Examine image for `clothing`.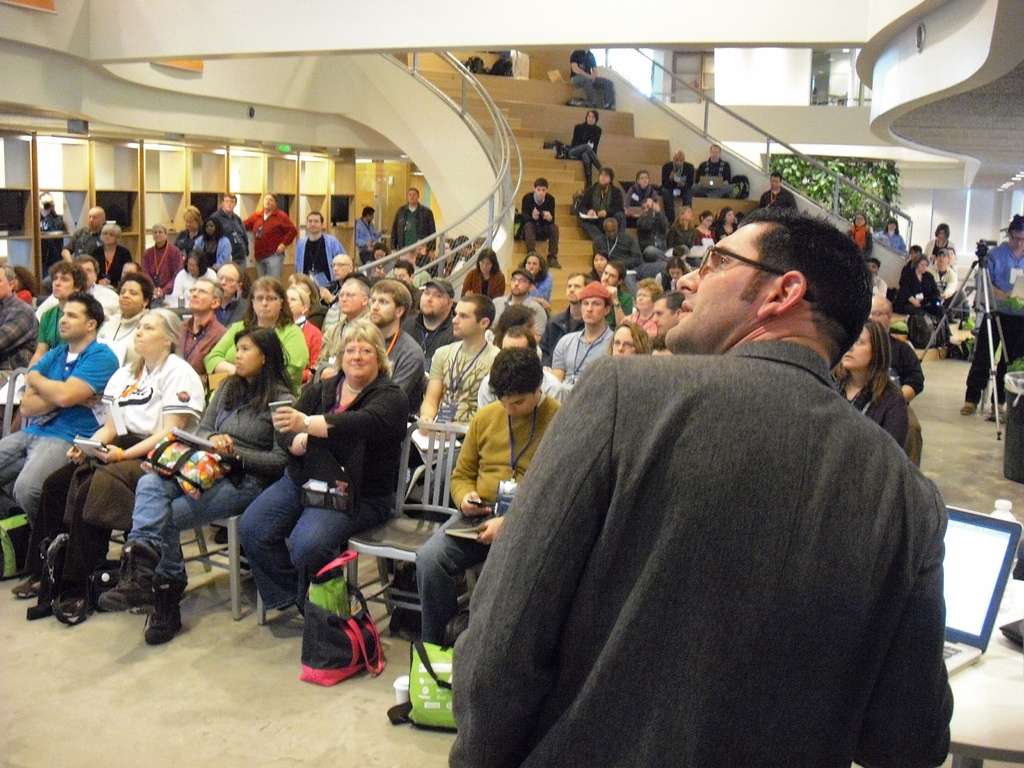
Examination result: {"x1": 520, "y1": 192, "x2": 566, "y2": 258}.
